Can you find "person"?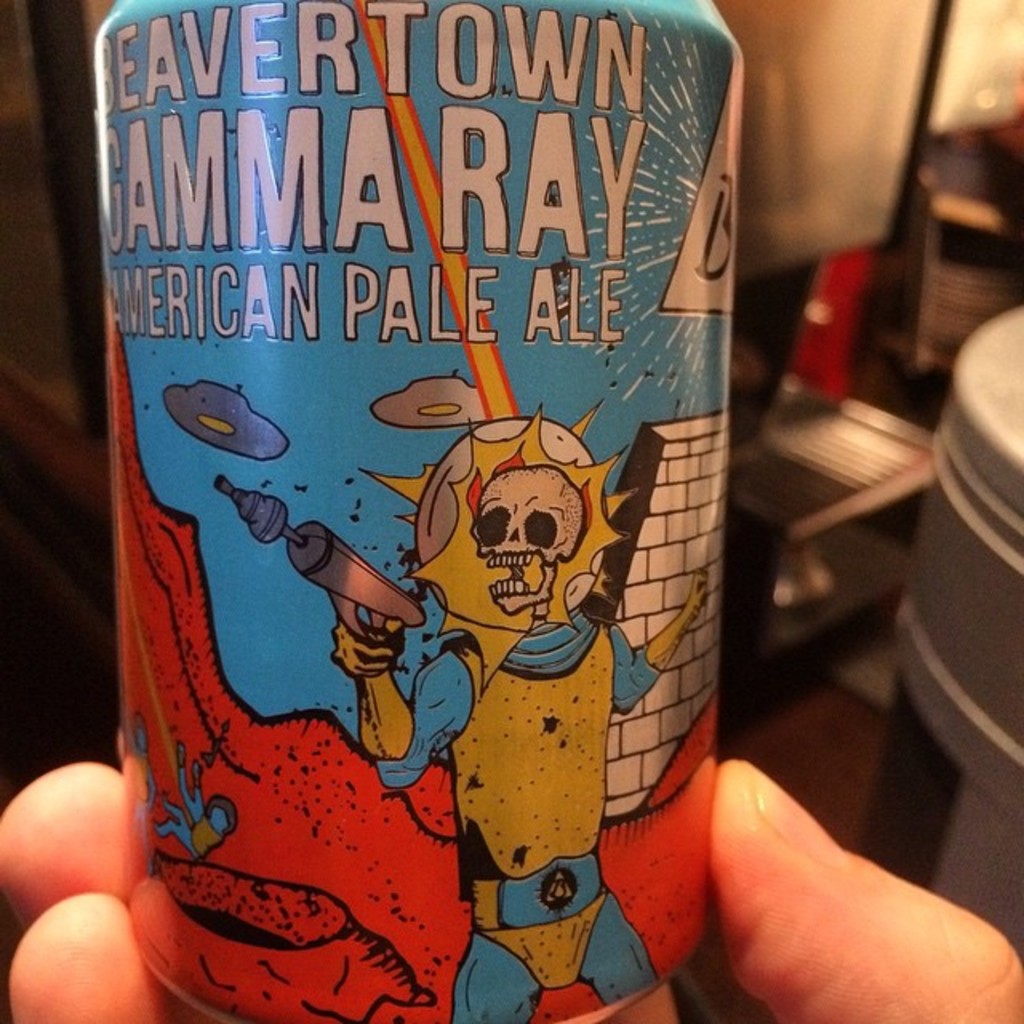
Yes, bounding box: (x1=0, y1=760, x2=1022, y2=1022).
